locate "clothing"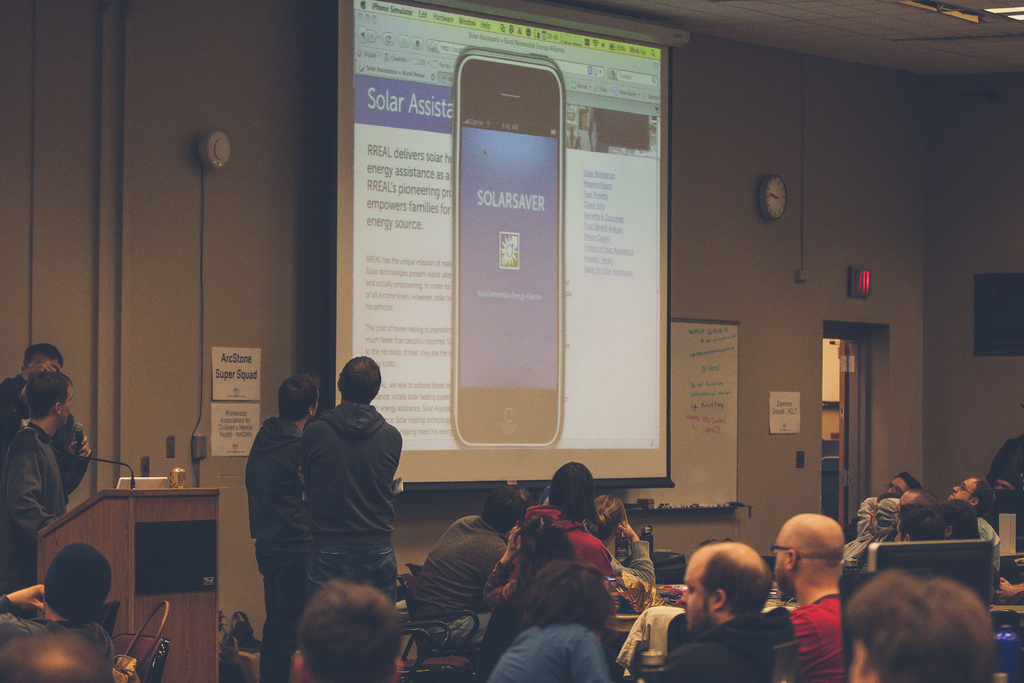
<region>601, 541, 657, 585</region>
